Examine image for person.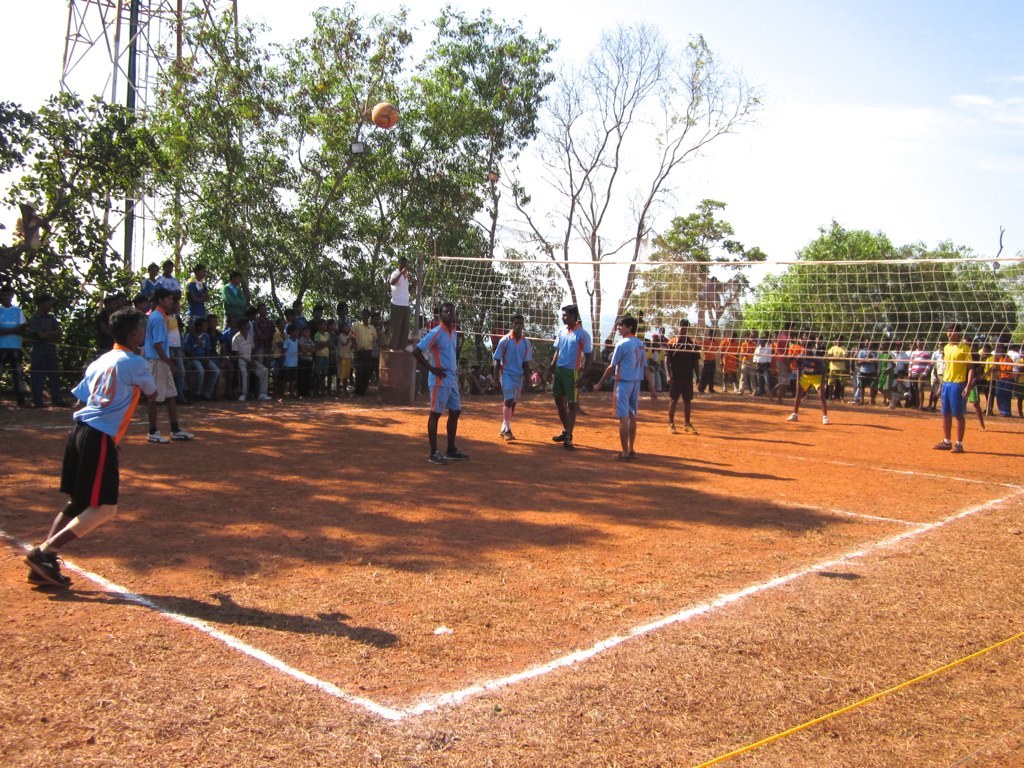
Examination result: x1=763, y1=328, x2=777, y2=353.
